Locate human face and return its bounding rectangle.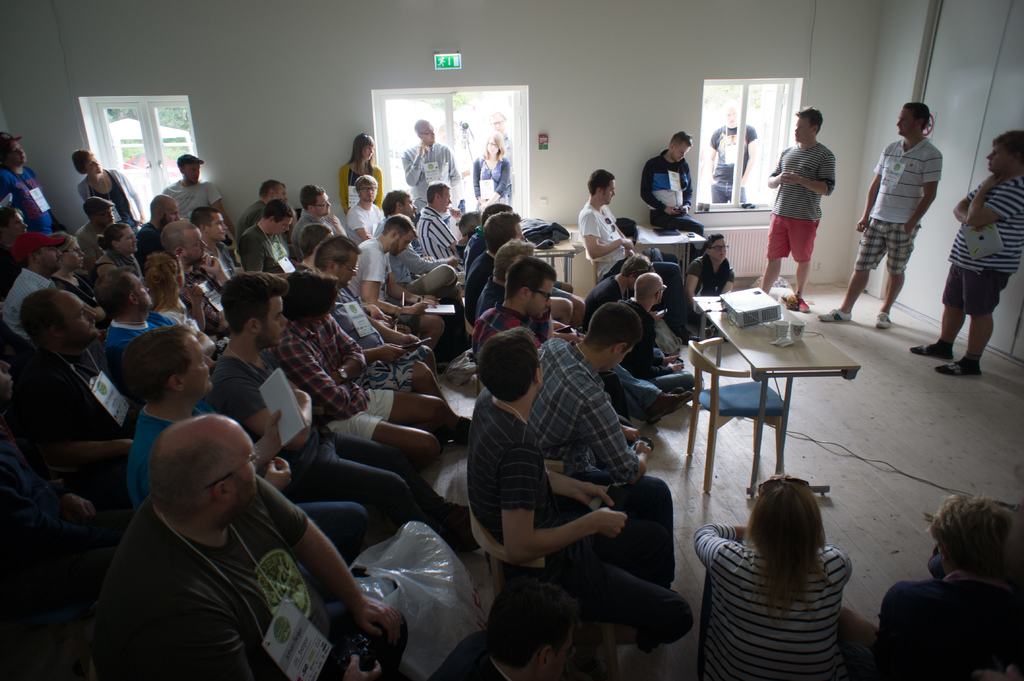
bbox=(35, 246, 58, 272).
